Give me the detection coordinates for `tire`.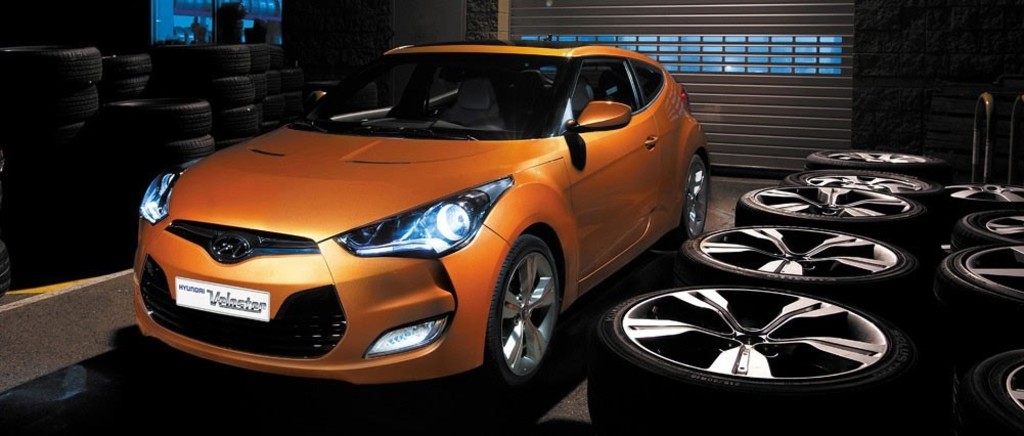
box(786, 167, 942, 201).
